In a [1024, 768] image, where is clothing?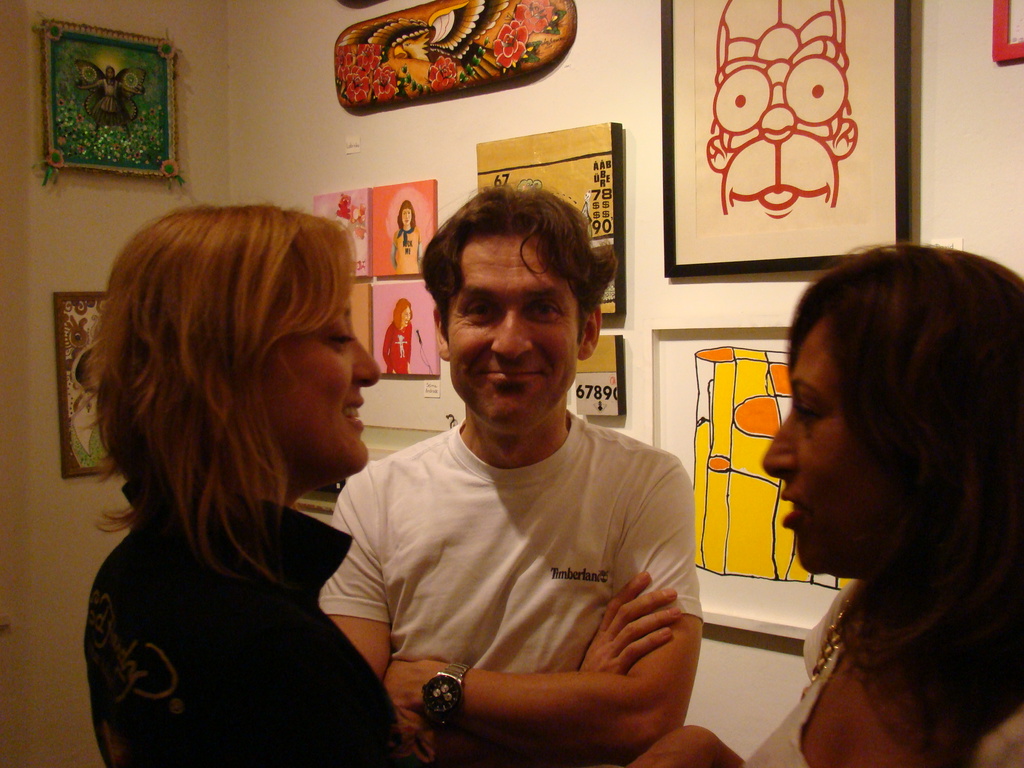
BBox(387, 225, 424, 276).
